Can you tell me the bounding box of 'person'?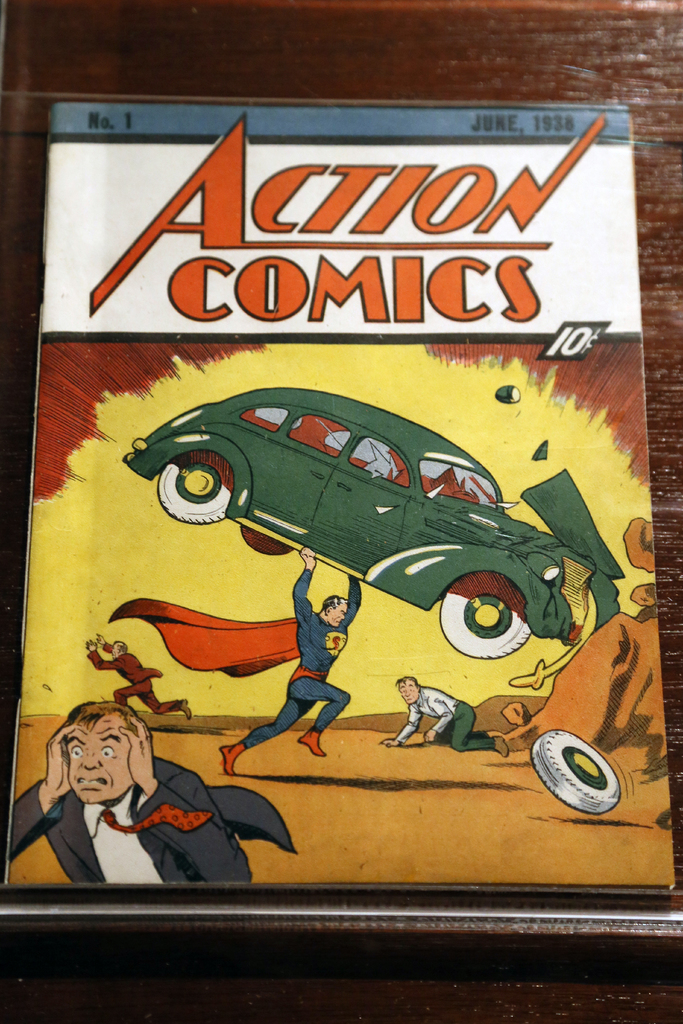
box=[220, 540, 366, 781].
